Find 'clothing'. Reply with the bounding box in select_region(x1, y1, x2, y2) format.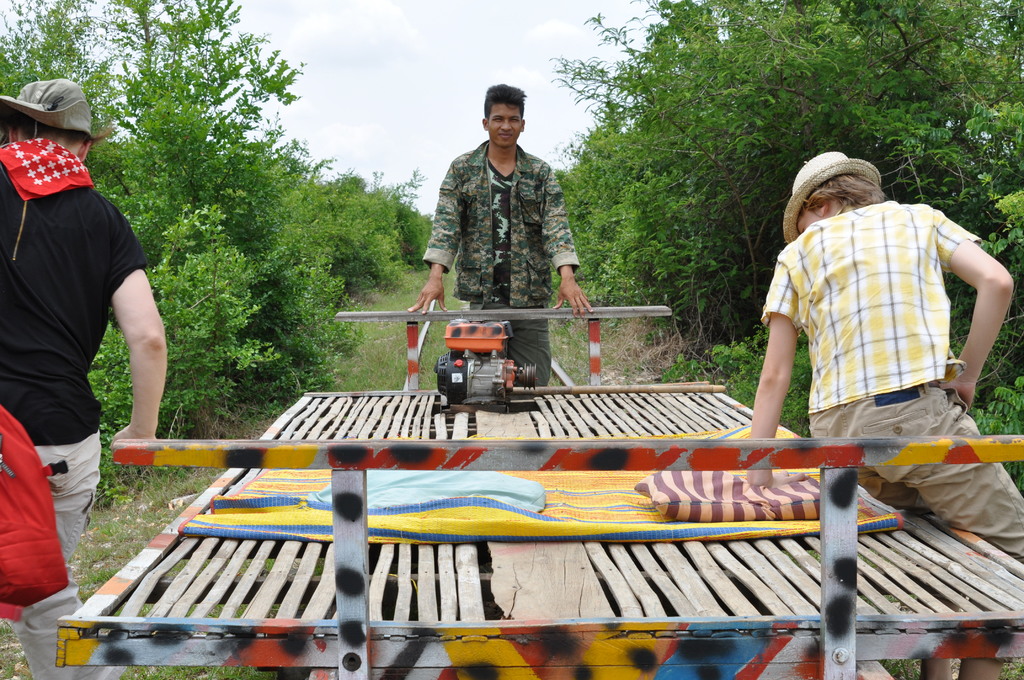
select_region(756, 198, 1023, 559).
